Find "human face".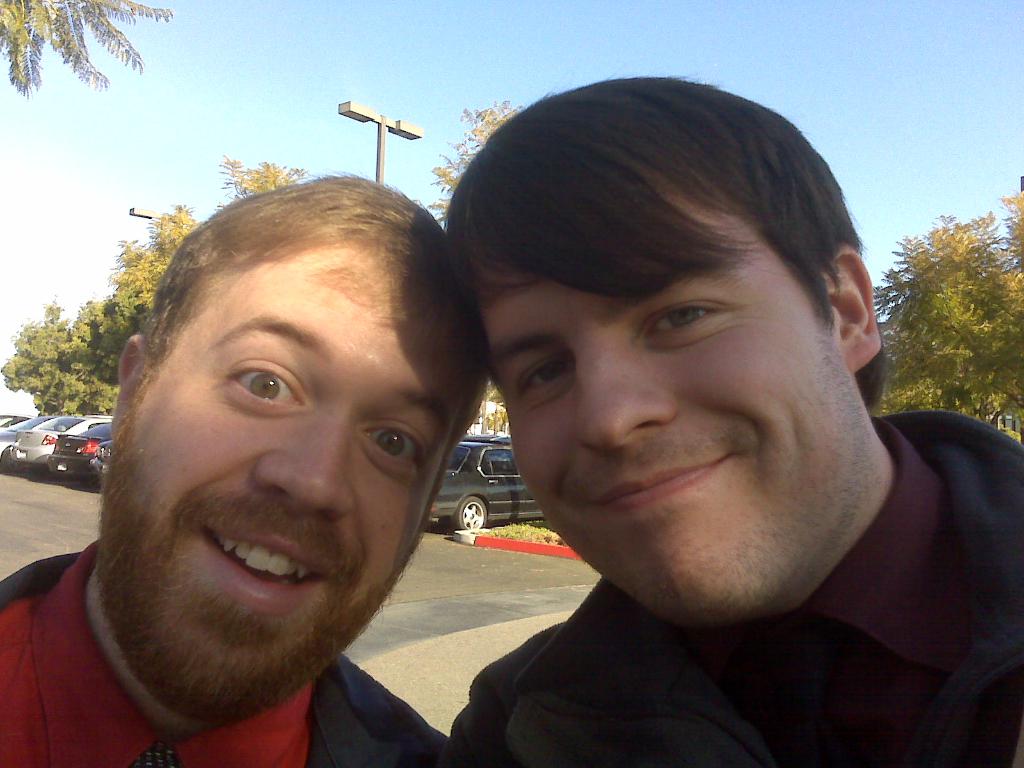
bbox(476, 182, 857, 616).
